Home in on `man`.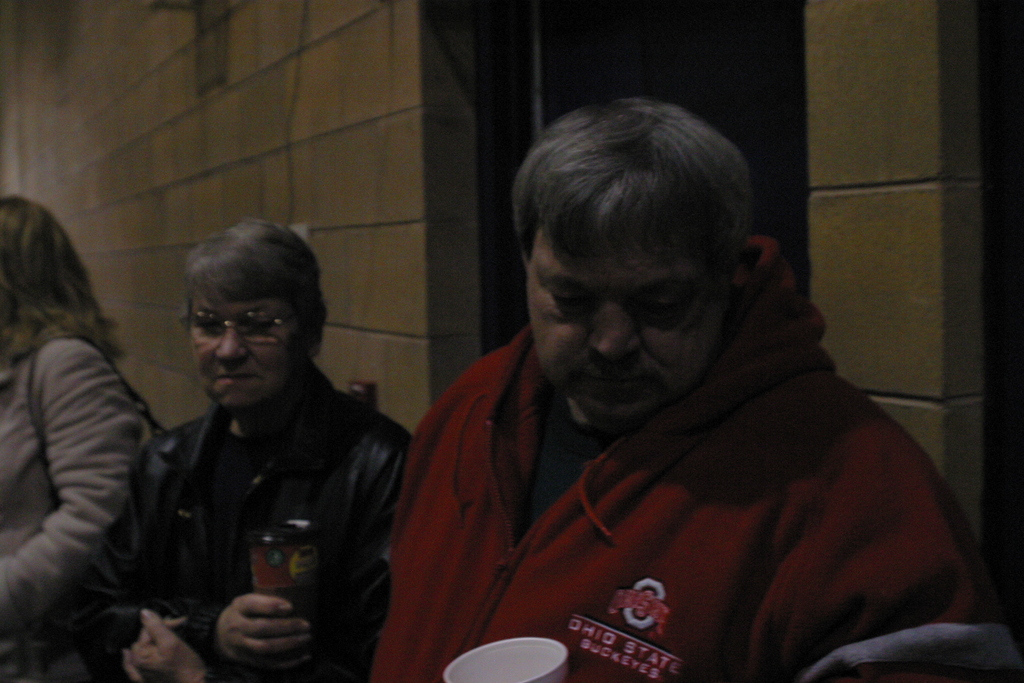
Homed in at BBox(60, 216, 426, 682).
